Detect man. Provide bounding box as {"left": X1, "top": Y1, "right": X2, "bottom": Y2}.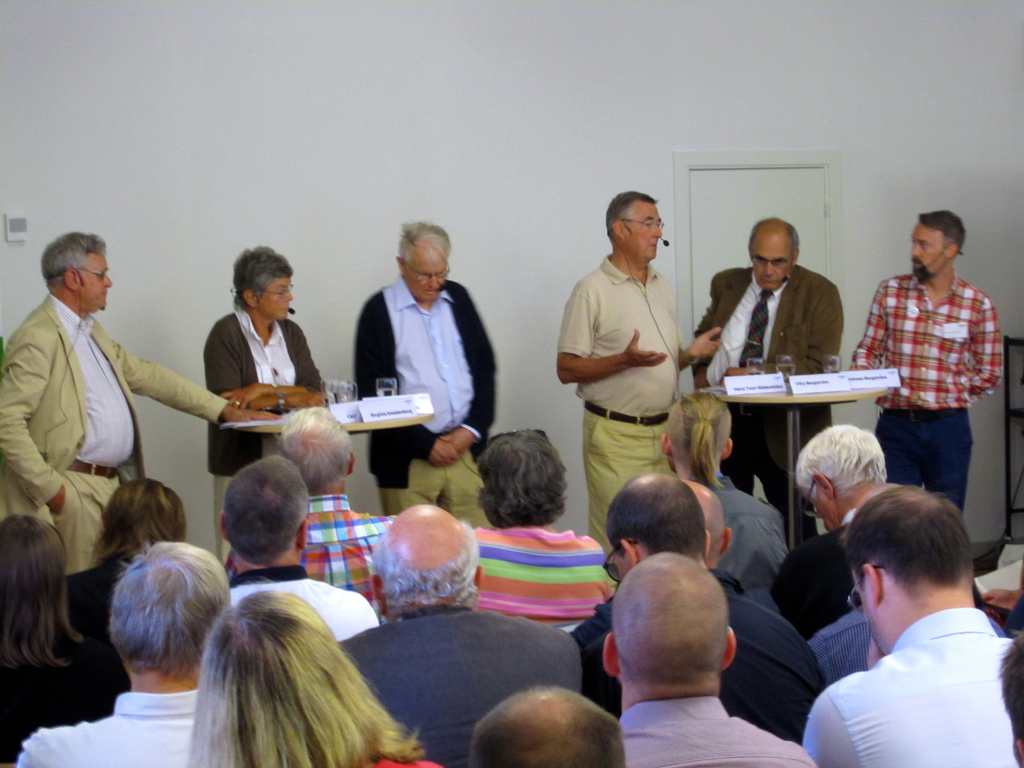
{"left": 483, "top": 438, "right": 626, "bottom": 644}.
